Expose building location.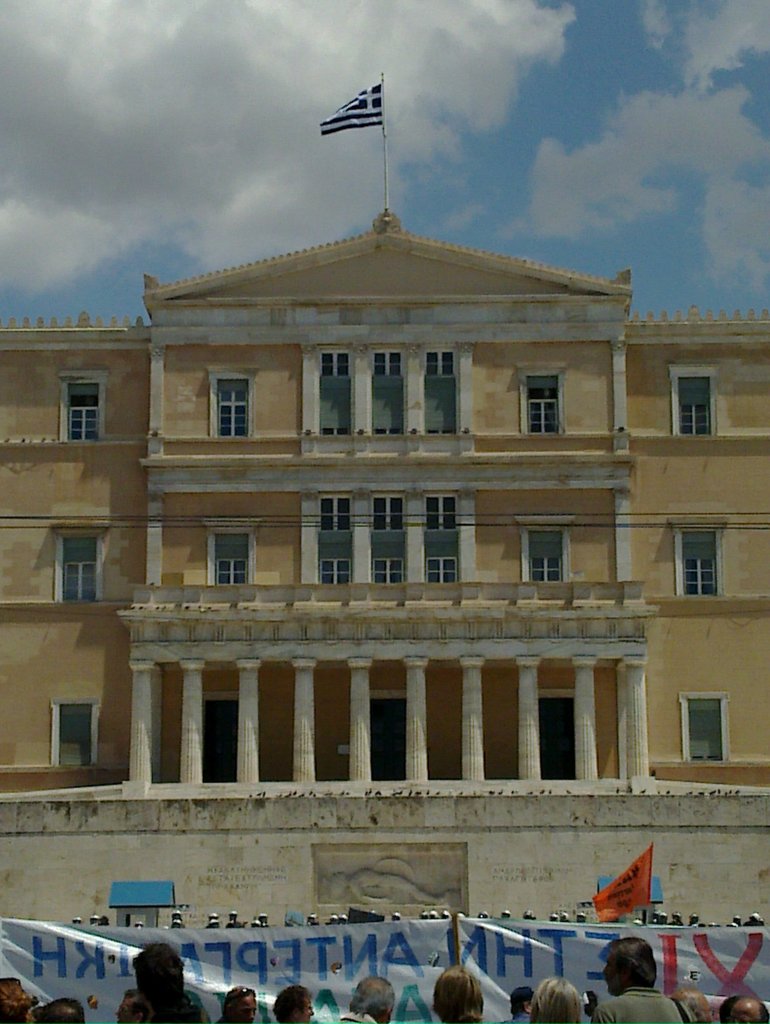
Exposed at {"x1": 0, "y1": 70, "x2": 769, "y2": 928}.
